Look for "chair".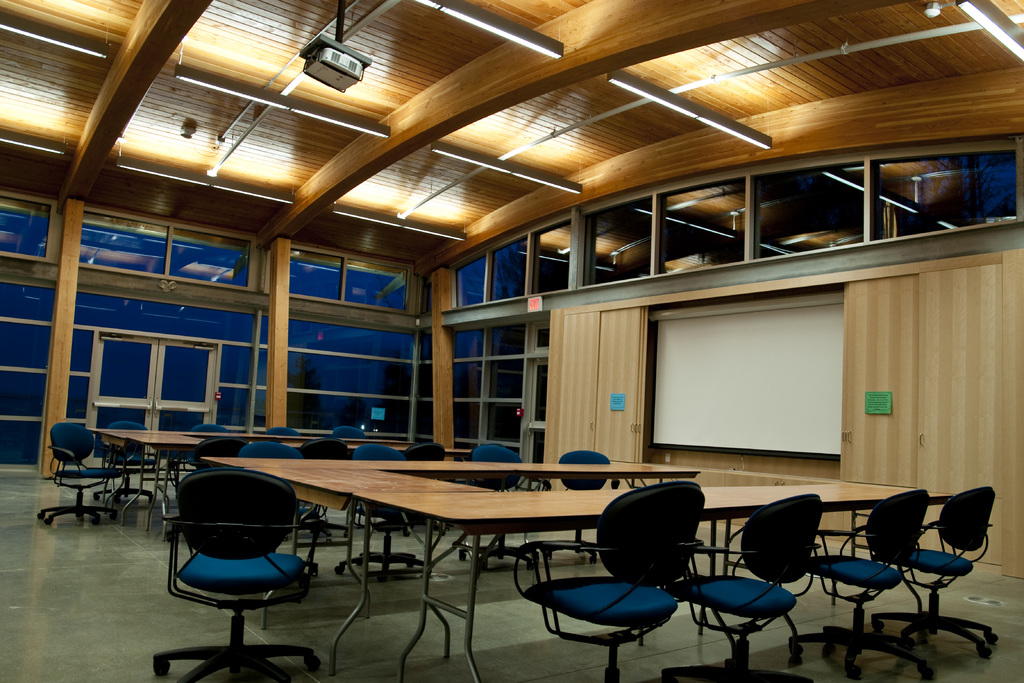
Found: locate(868, 484, 997, 659).
